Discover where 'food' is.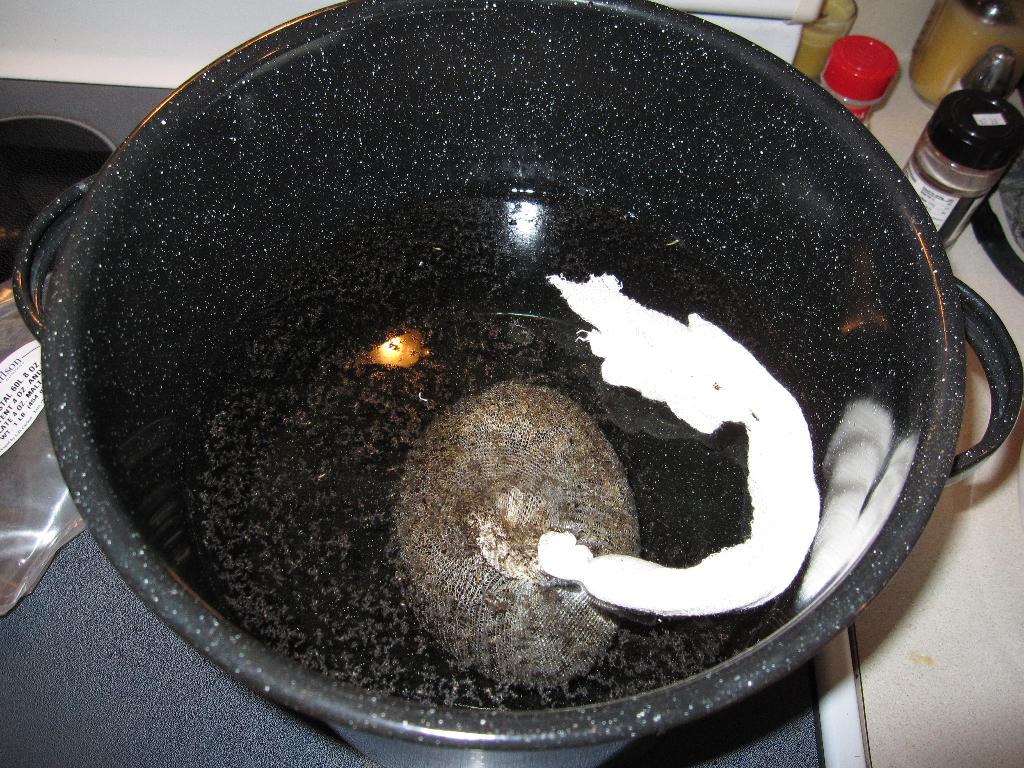
Discovered at 136 97 909 675.
